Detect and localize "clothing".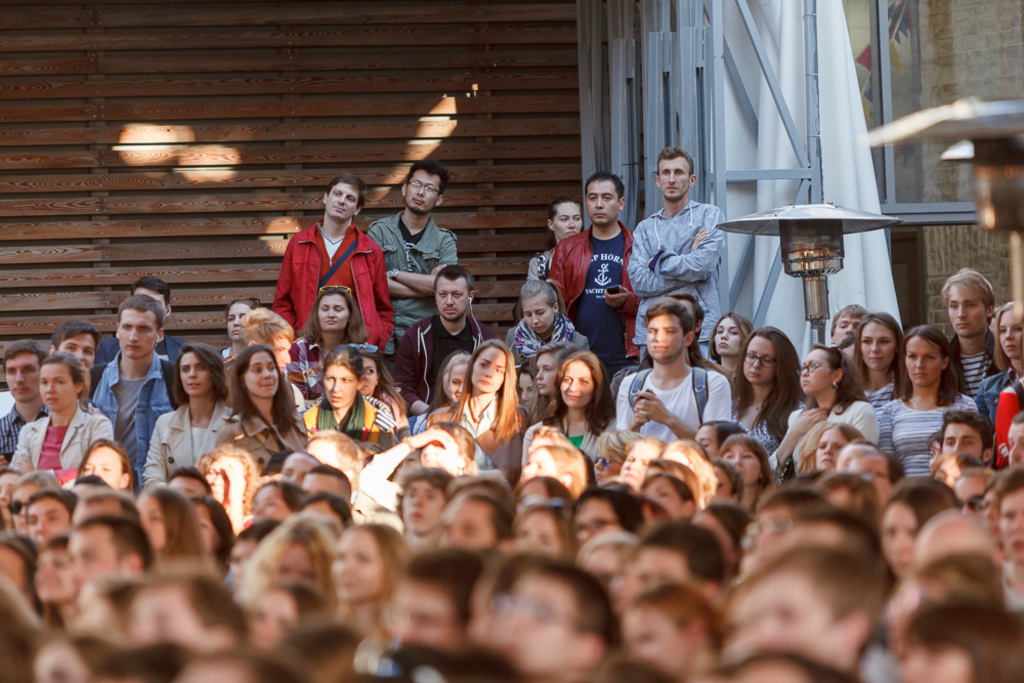
Localized at bbox=[282, 332, 387, 402].
